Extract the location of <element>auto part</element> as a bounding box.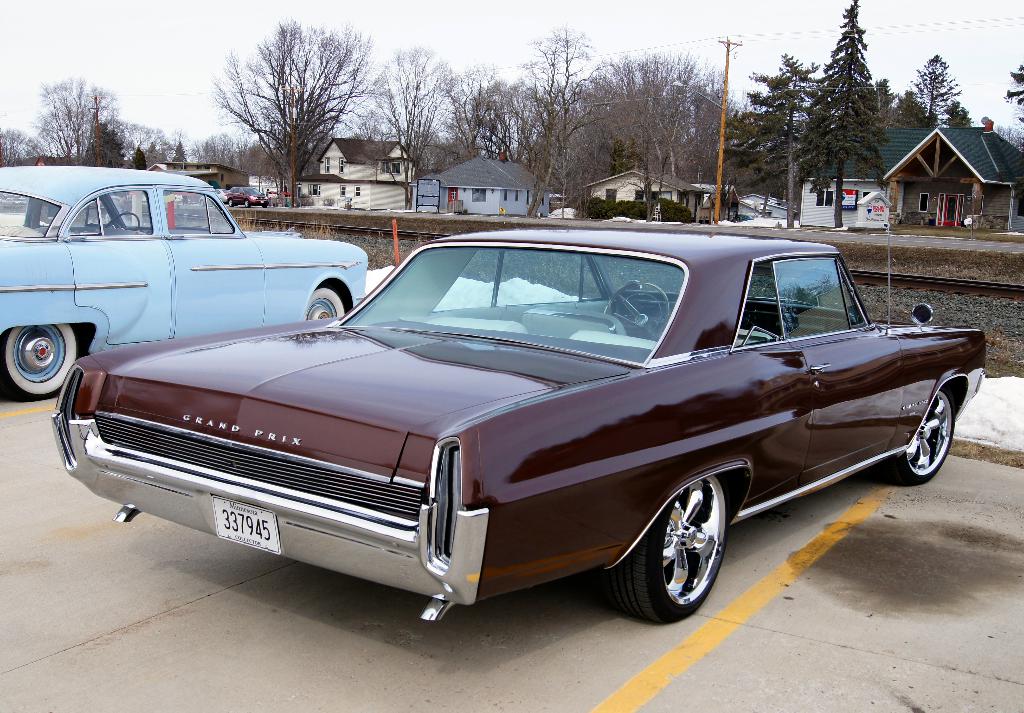
bbox=(602, 477, 726, 625).
